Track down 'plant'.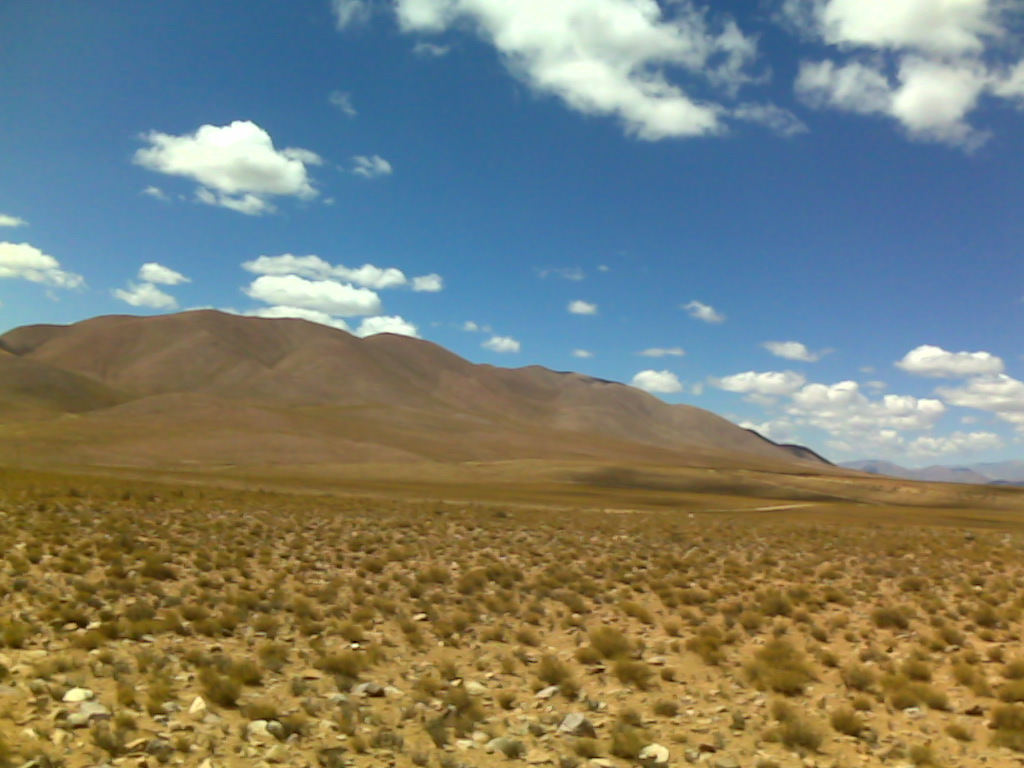
Tracked to <region>275, 712, 311, 731</region>.
